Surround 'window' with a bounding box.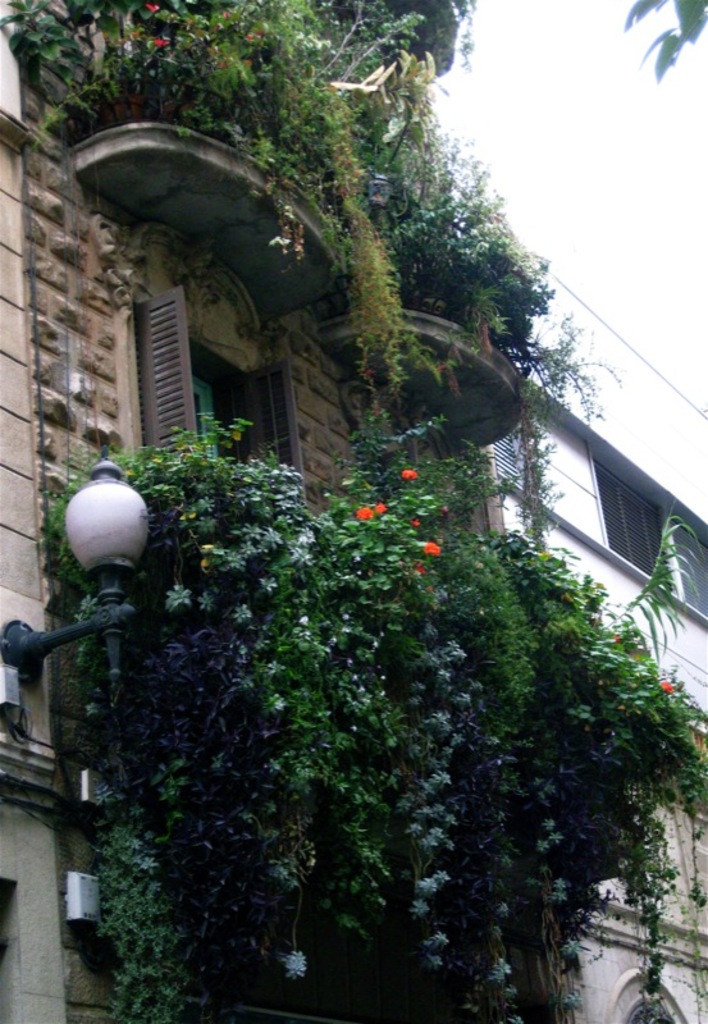
<box>498,394,707,595</box>.
